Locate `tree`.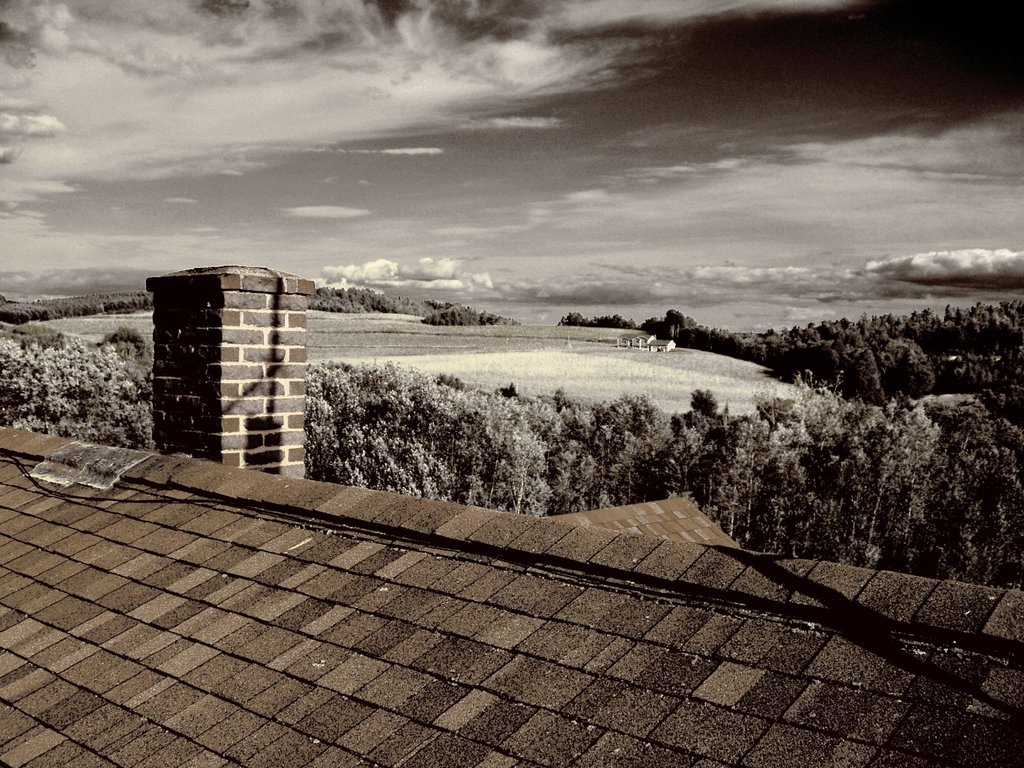
Bounding box: 0:336:161:451.
